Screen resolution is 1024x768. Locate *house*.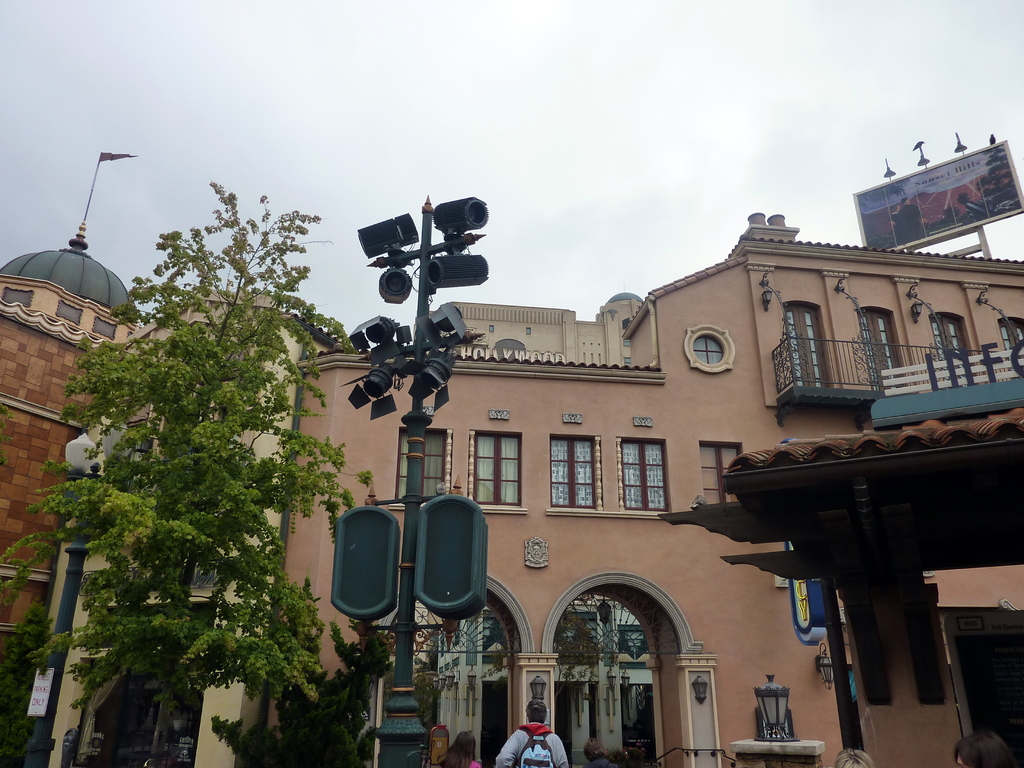
0 152 156 683.
